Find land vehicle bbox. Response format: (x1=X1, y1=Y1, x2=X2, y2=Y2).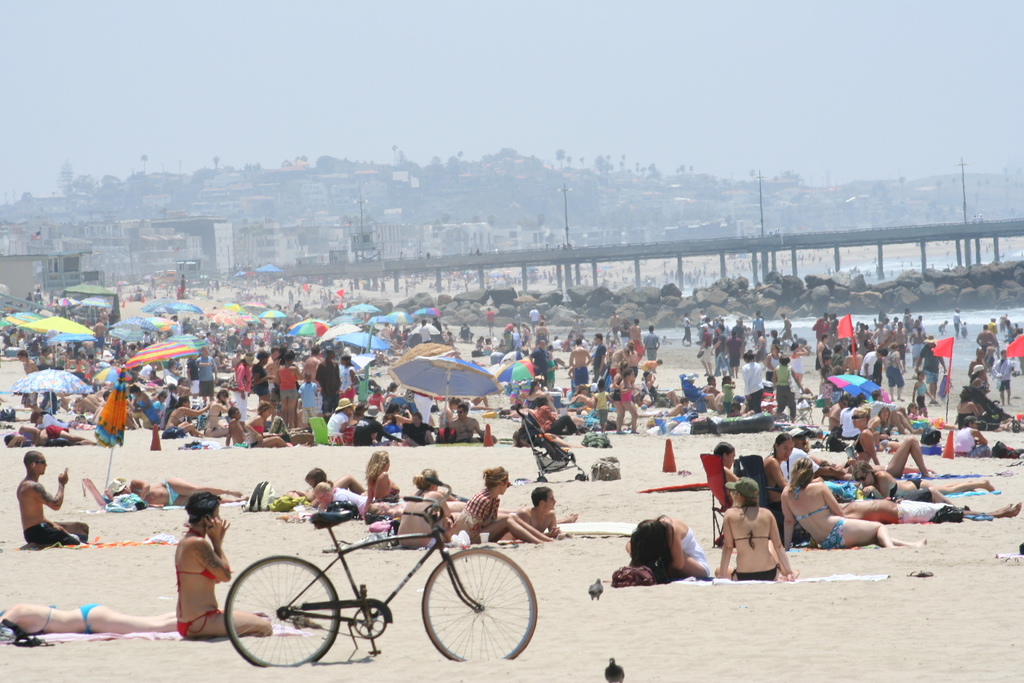
(x1=186, y1=491, x2=568, y2=673).
